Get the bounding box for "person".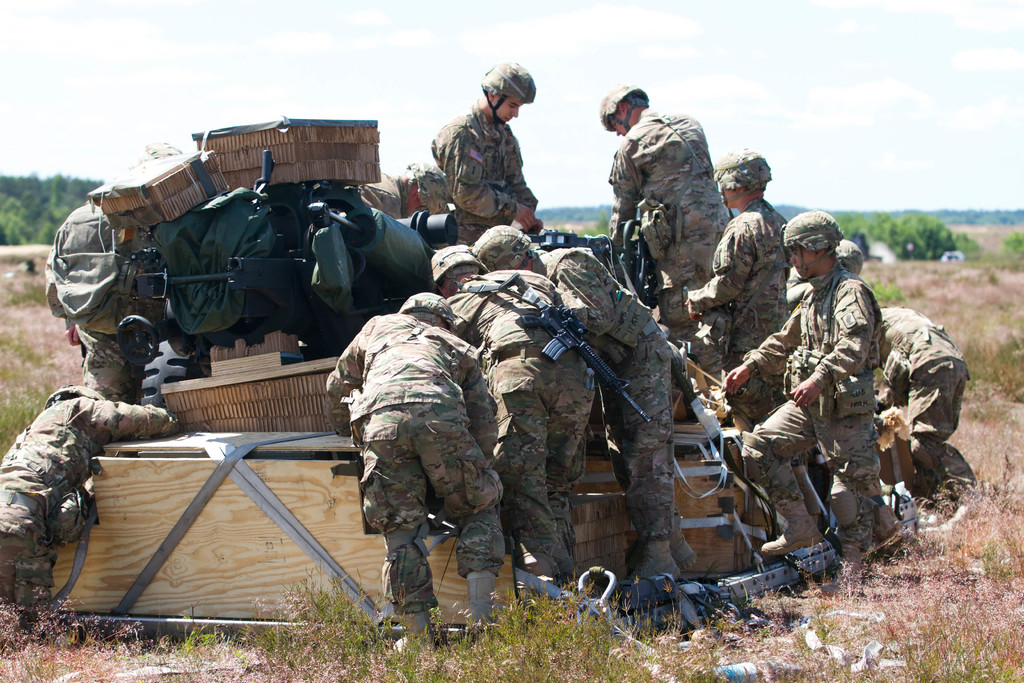
bbox(431, 59, 548, 253).
